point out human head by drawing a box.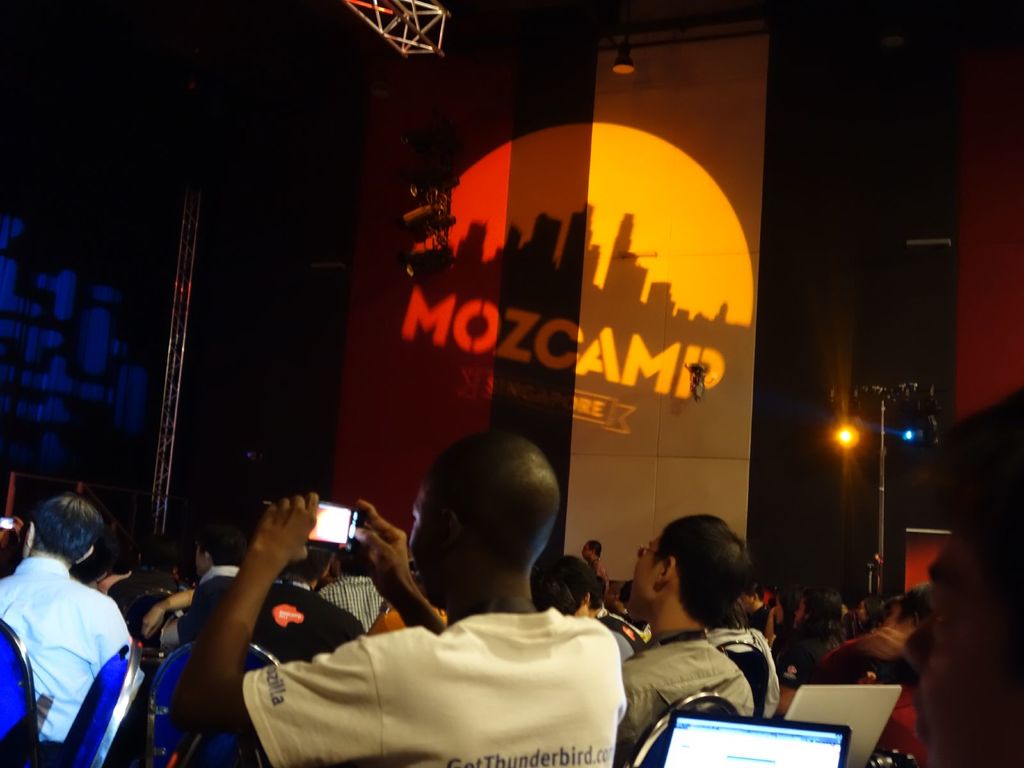
crop(775, 591, 797, 625).
